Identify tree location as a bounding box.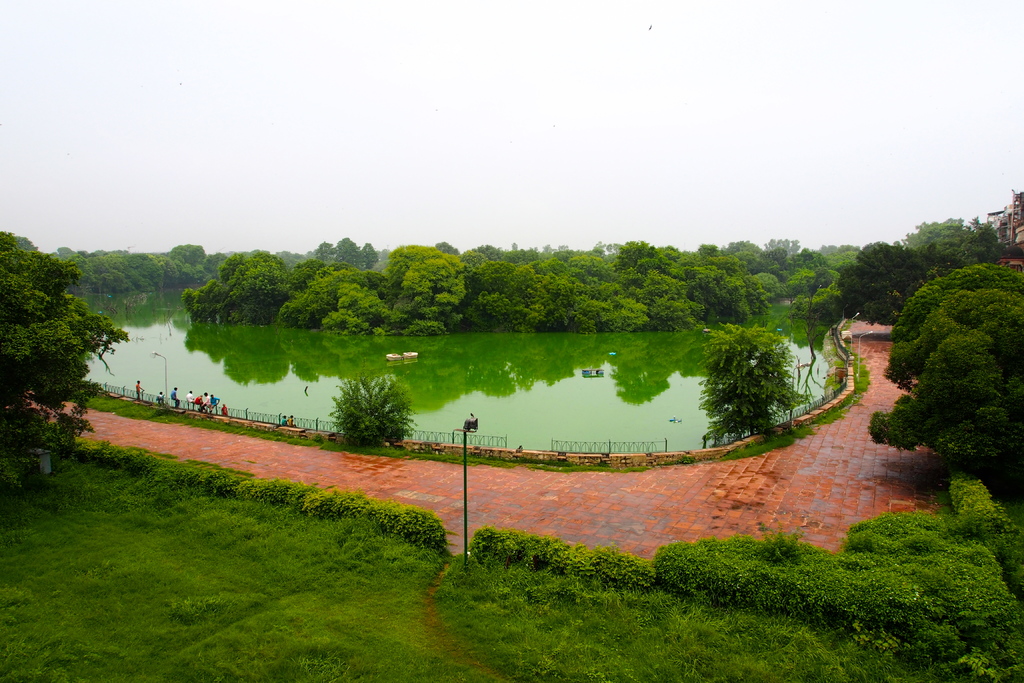
365, 237, 425, 302.
